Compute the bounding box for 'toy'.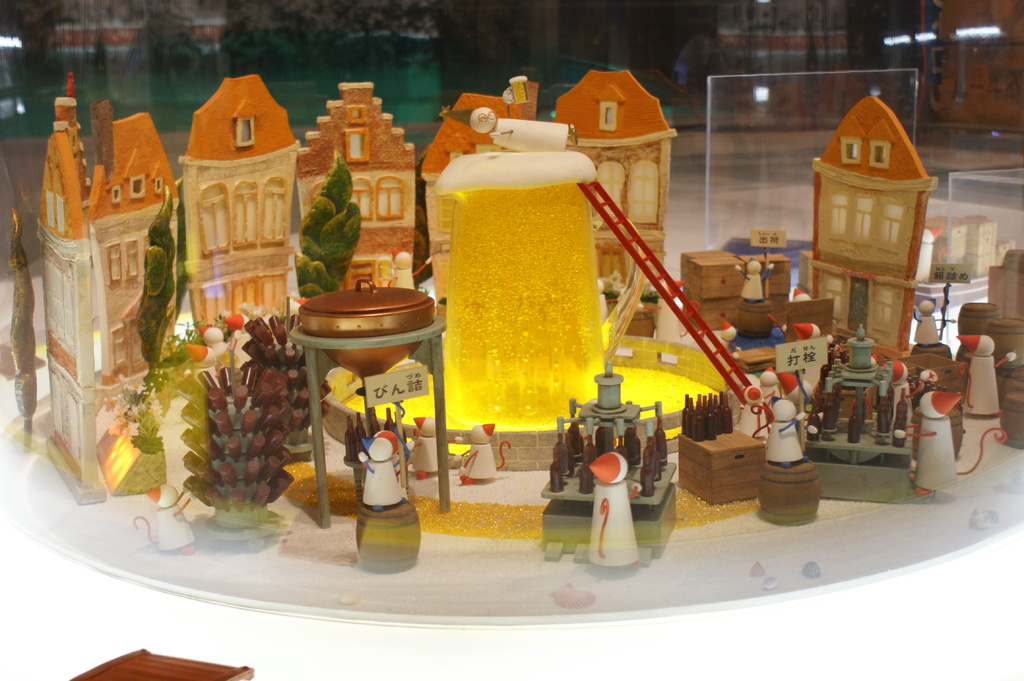
left=947, top=330, right=1018, bottom=445.
